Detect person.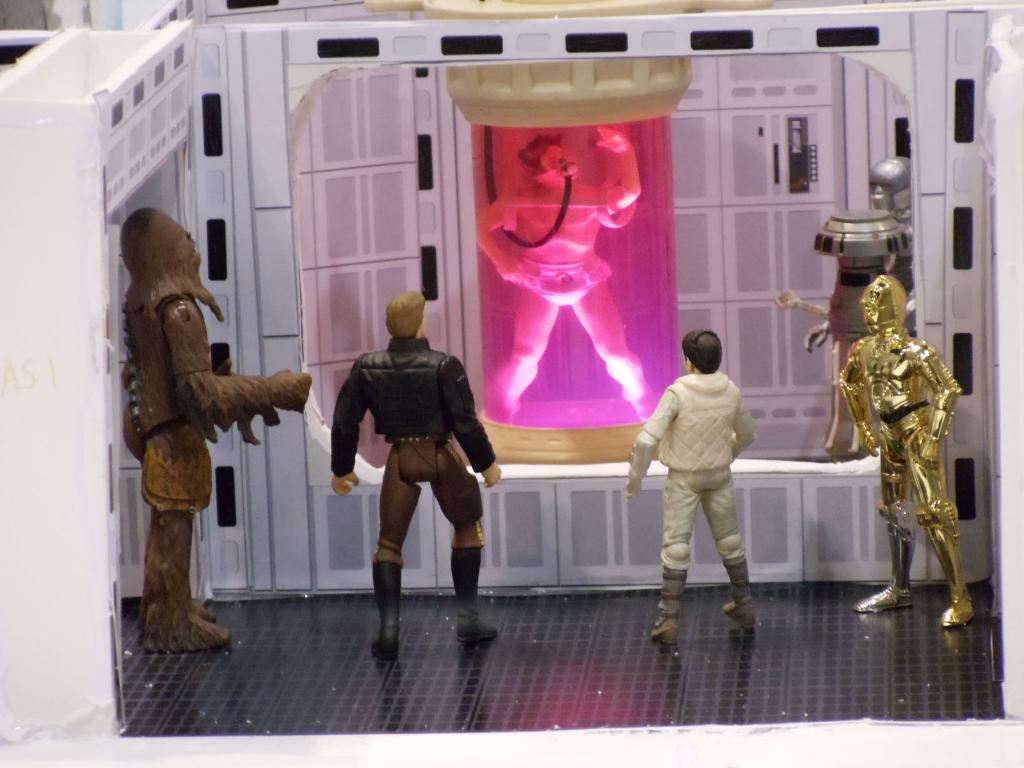
Detected at rect(629, 330, 756, 646).
